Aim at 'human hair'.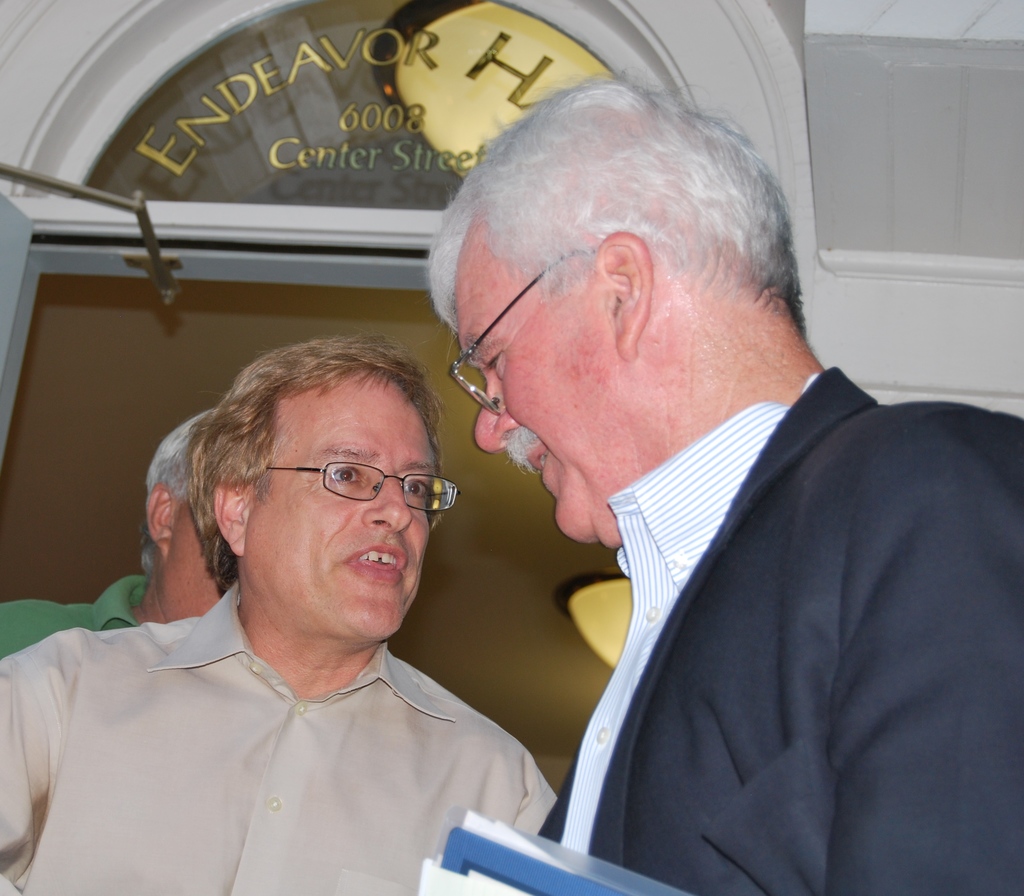
Aimed at 143 402 218 582.
